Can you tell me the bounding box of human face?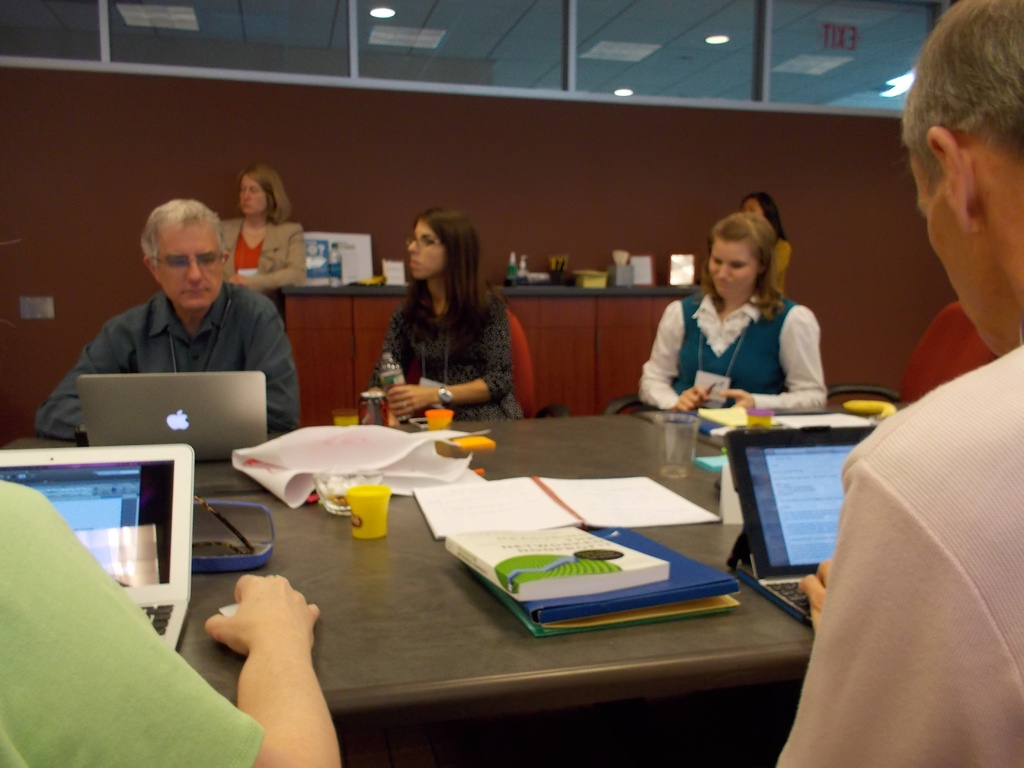
401,219,443,280.
